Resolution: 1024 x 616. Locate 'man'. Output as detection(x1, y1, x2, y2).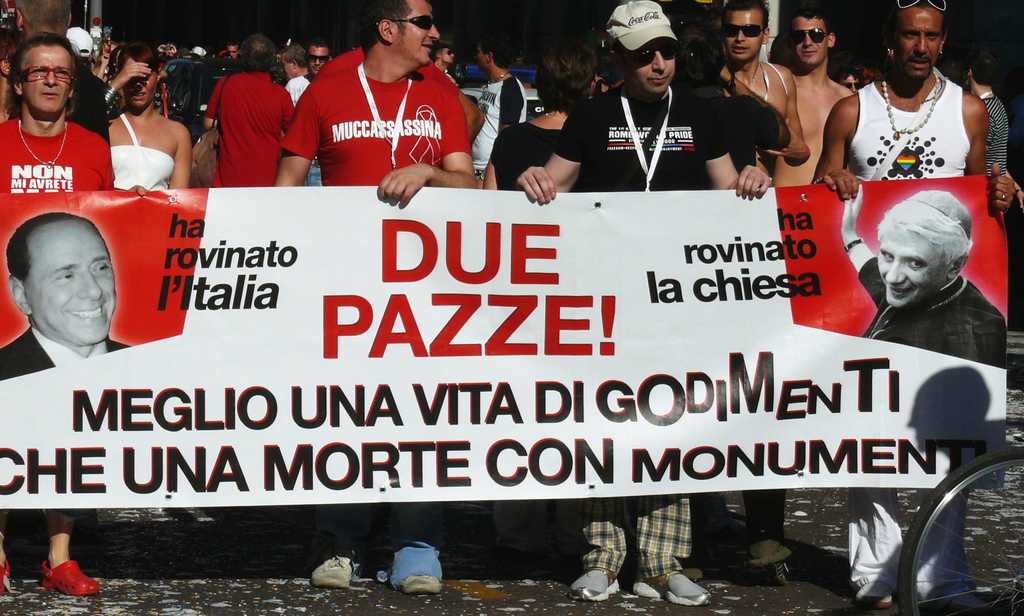
detection(771, 4, 856, 188).
